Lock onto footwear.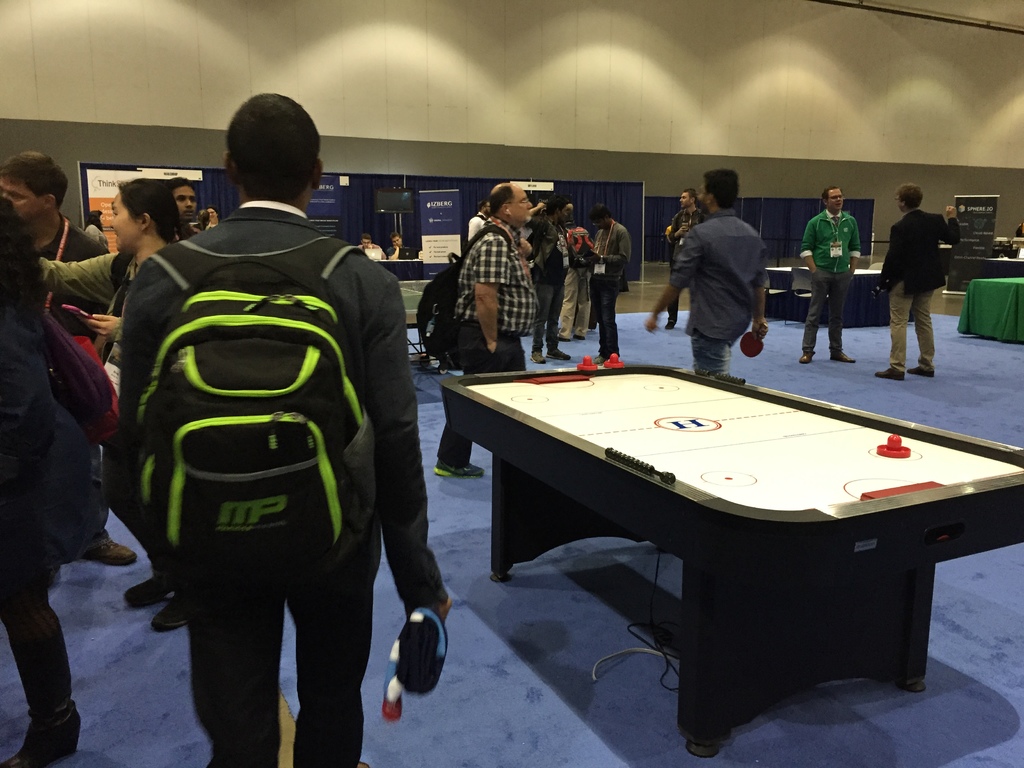
Locked: locate(431, 461, 486, 479).
